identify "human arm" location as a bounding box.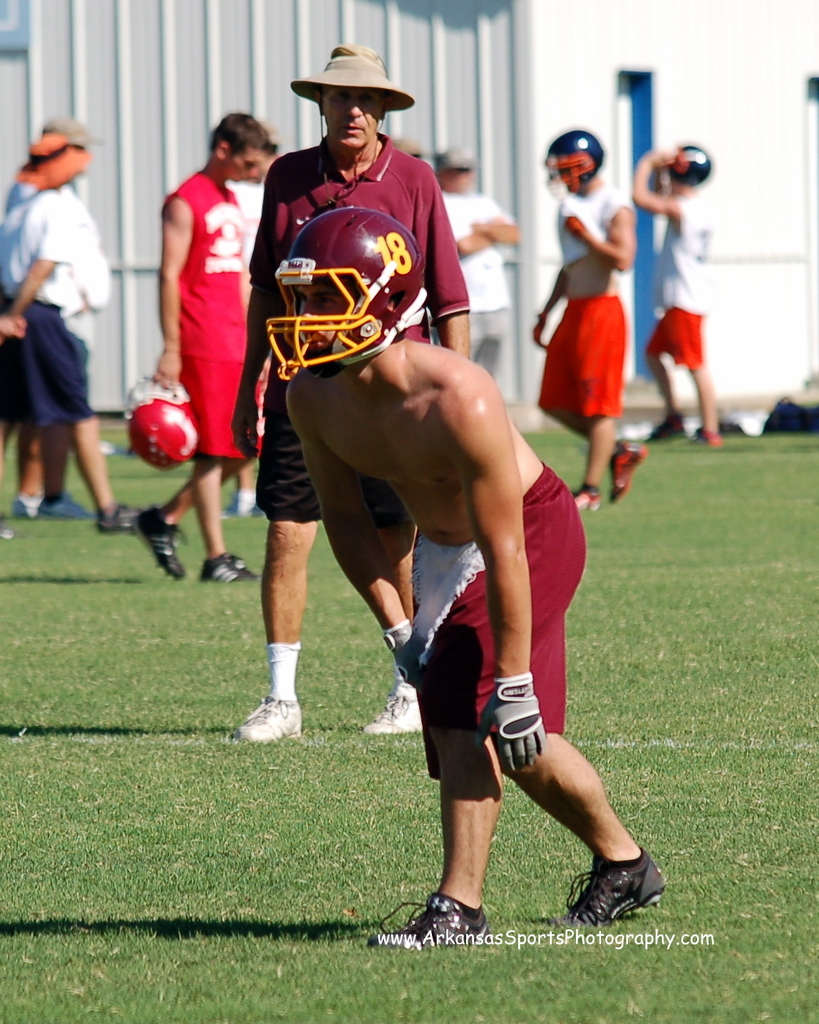
[x1=468, y1=196, x2=524, y2=245].
